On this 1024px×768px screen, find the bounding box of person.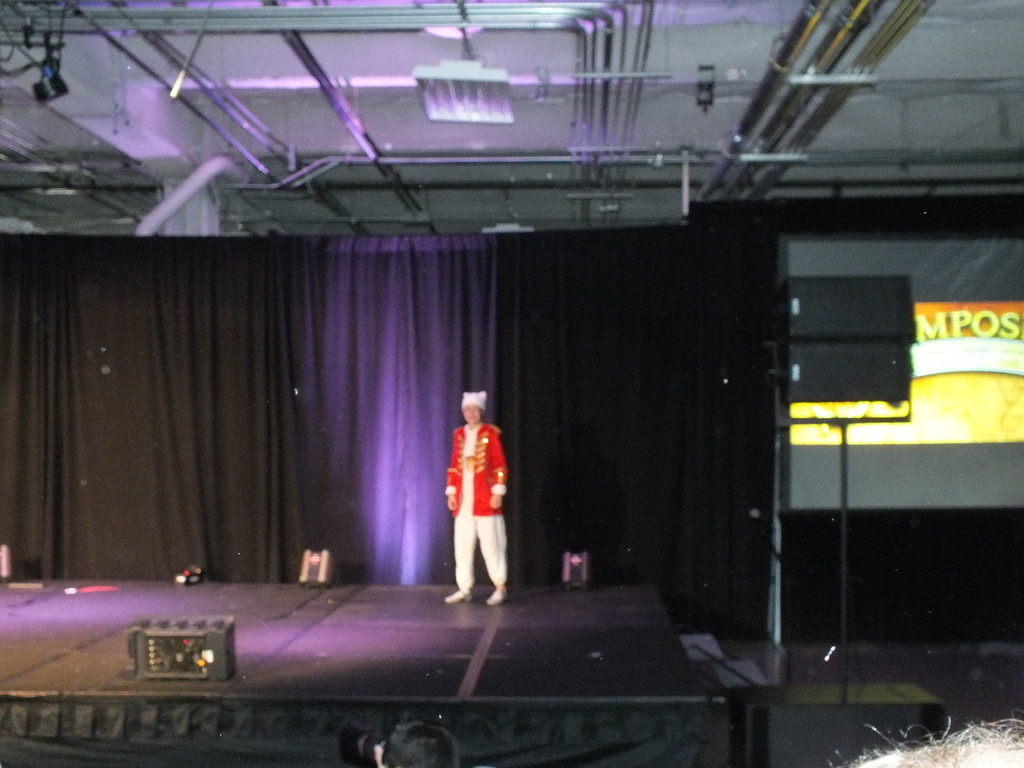
Bounding box: crop(448, 390, 508, 605).
